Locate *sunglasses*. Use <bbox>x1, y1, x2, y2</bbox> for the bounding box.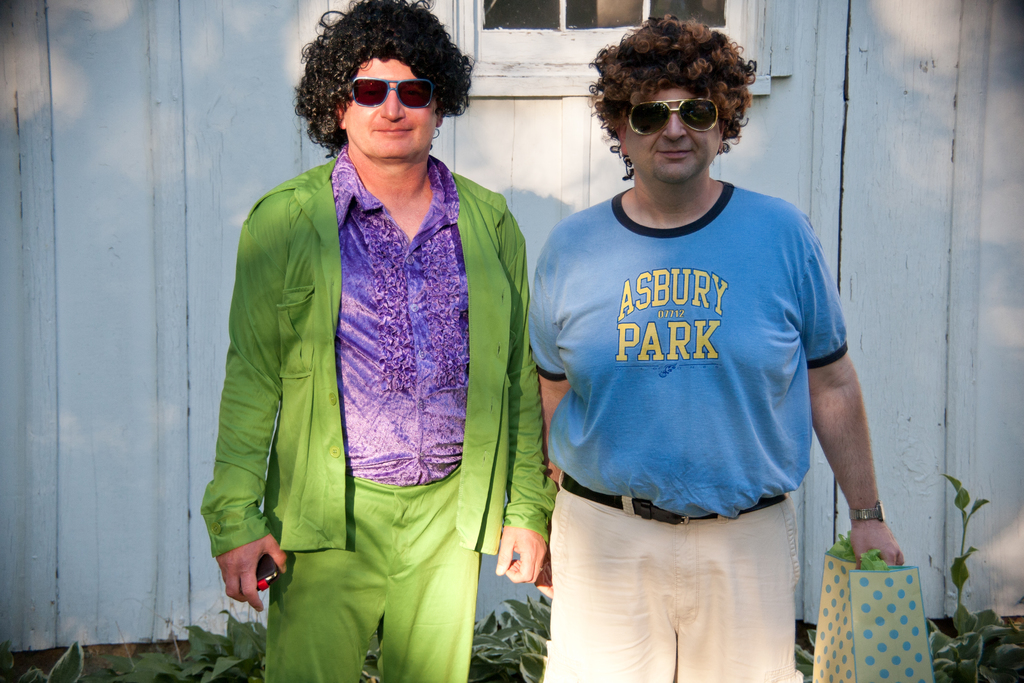
<bbox>350, 78, 436, 109</bbox>.
